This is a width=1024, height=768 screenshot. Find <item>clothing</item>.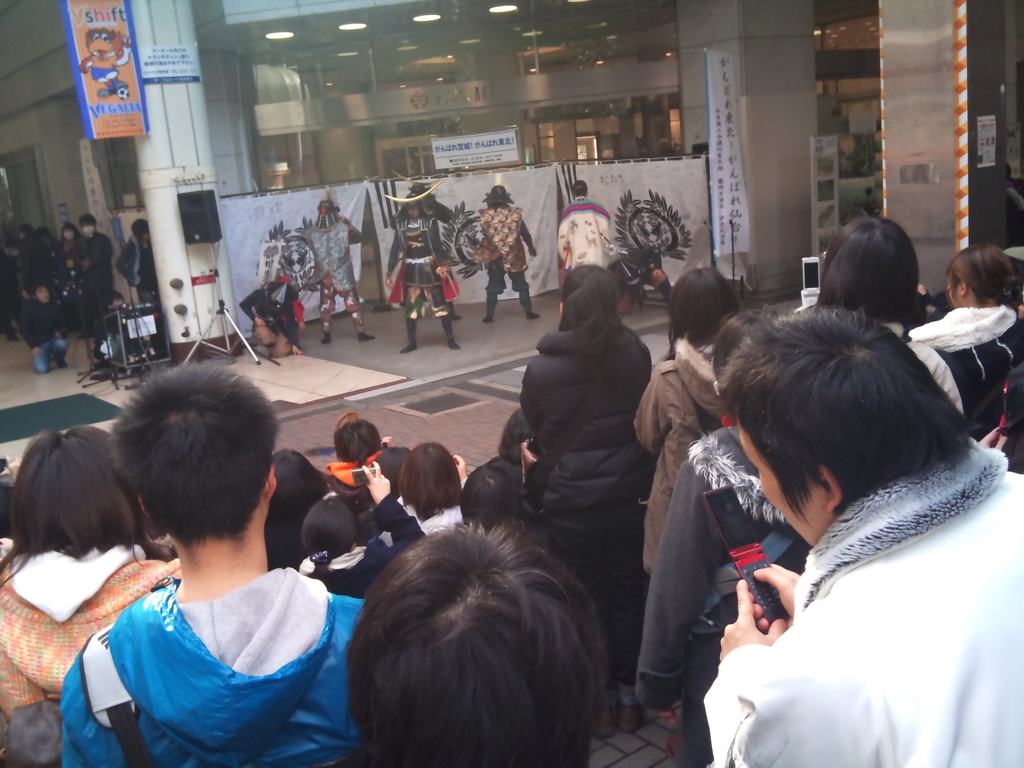
Bounding box: (left=305, top=222, right=362, bottom=340).
